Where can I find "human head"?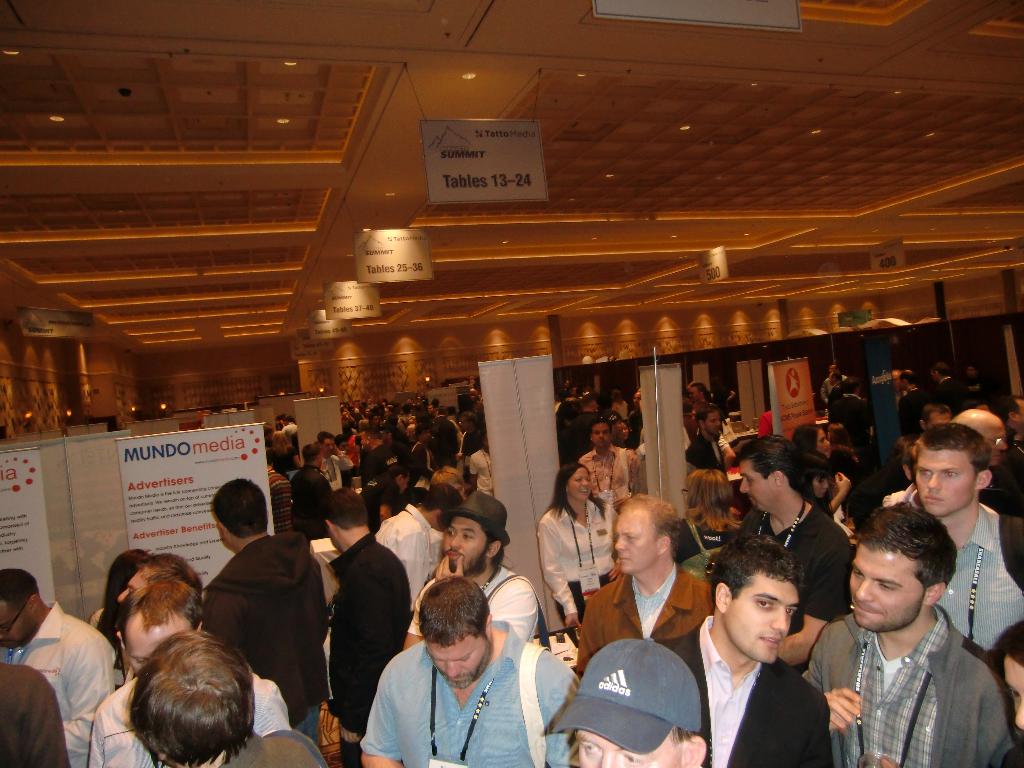
You can find it at [995, 394, 1023, 435].
